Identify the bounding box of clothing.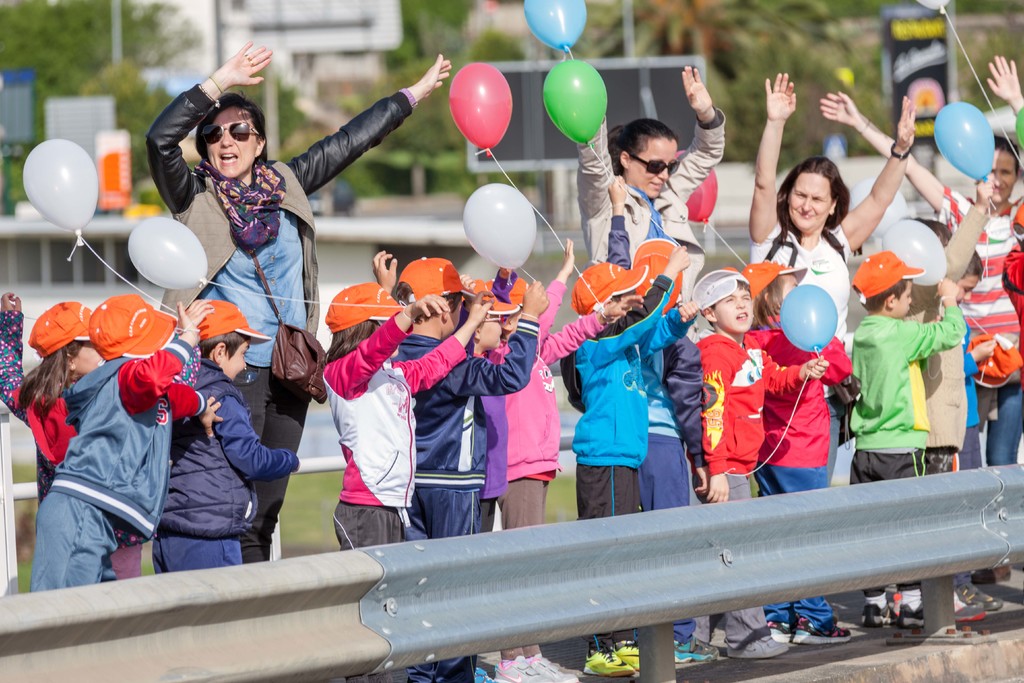
[638,276,716,499].
